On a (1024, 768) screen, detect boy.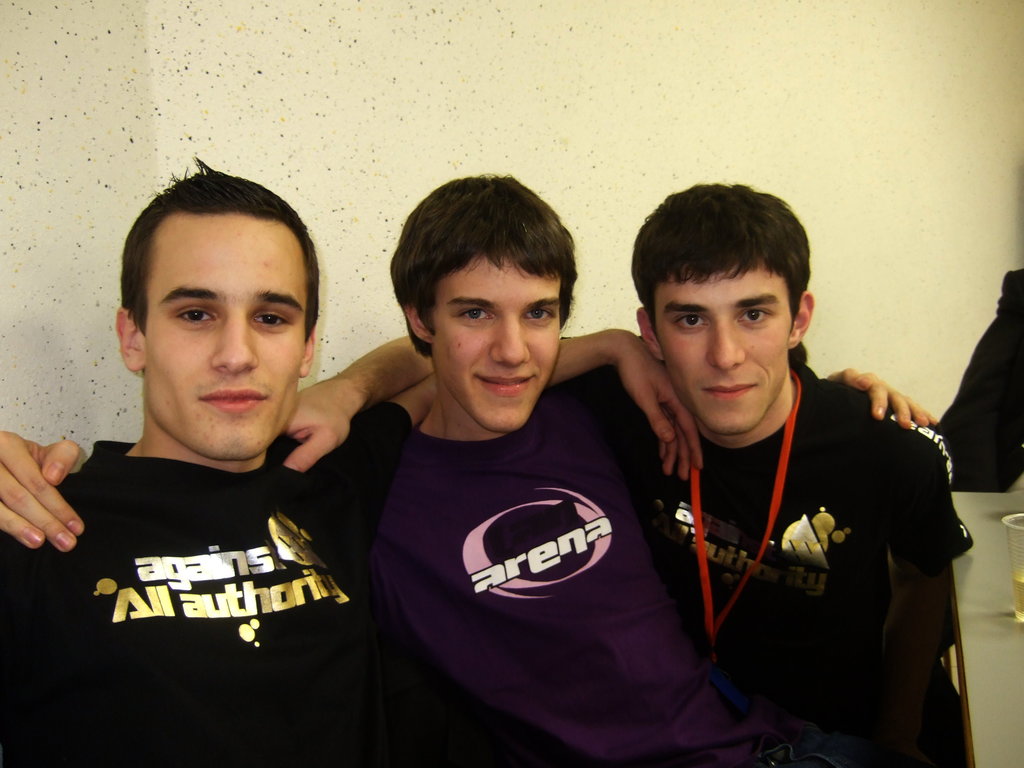
select_region(0, 156, 707, 767).
